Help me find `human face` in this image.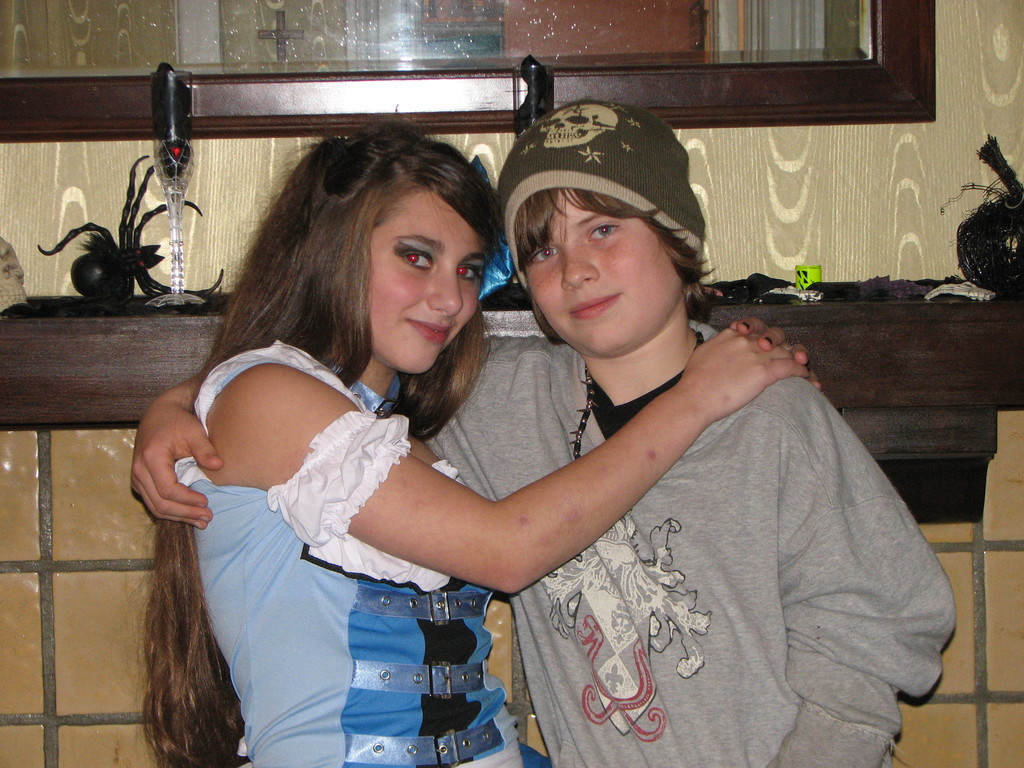
Found it: (373,191,487,369).
